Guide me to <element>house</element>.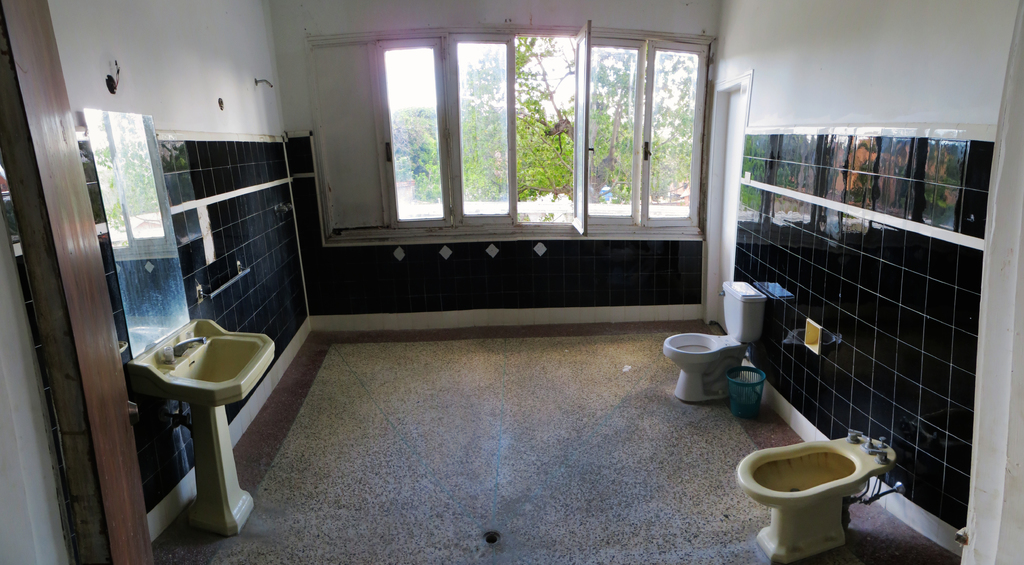
Guidance: {"left": 1, "top": 0, "right": 1023, "bottom": 564}.
